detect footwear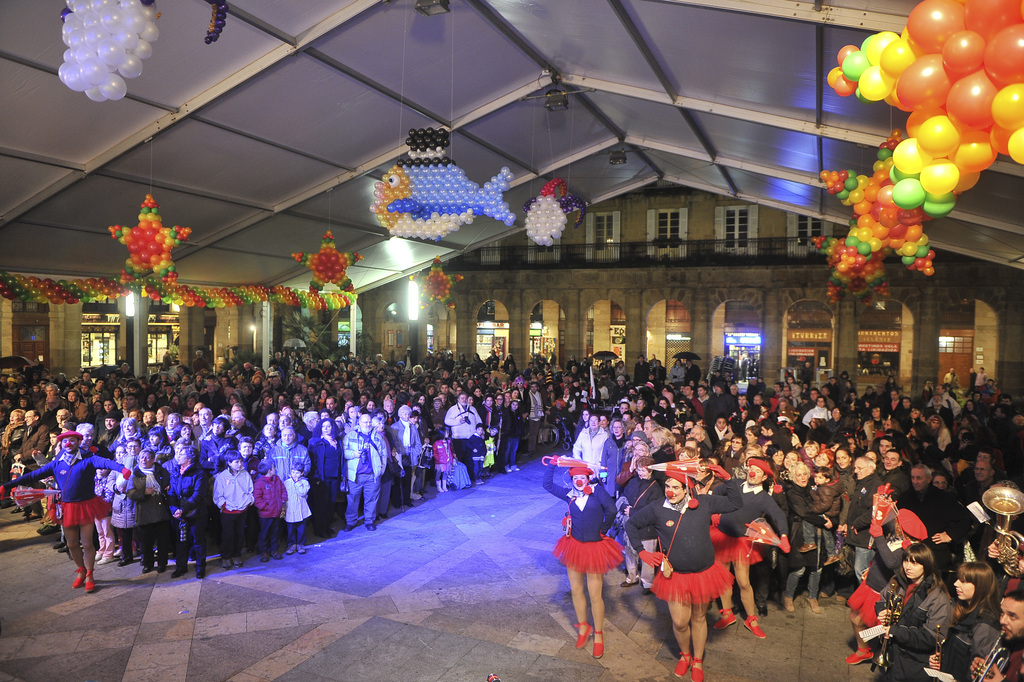
{"left": 845, "top": 645, "right": 874, "bottom": 667}
